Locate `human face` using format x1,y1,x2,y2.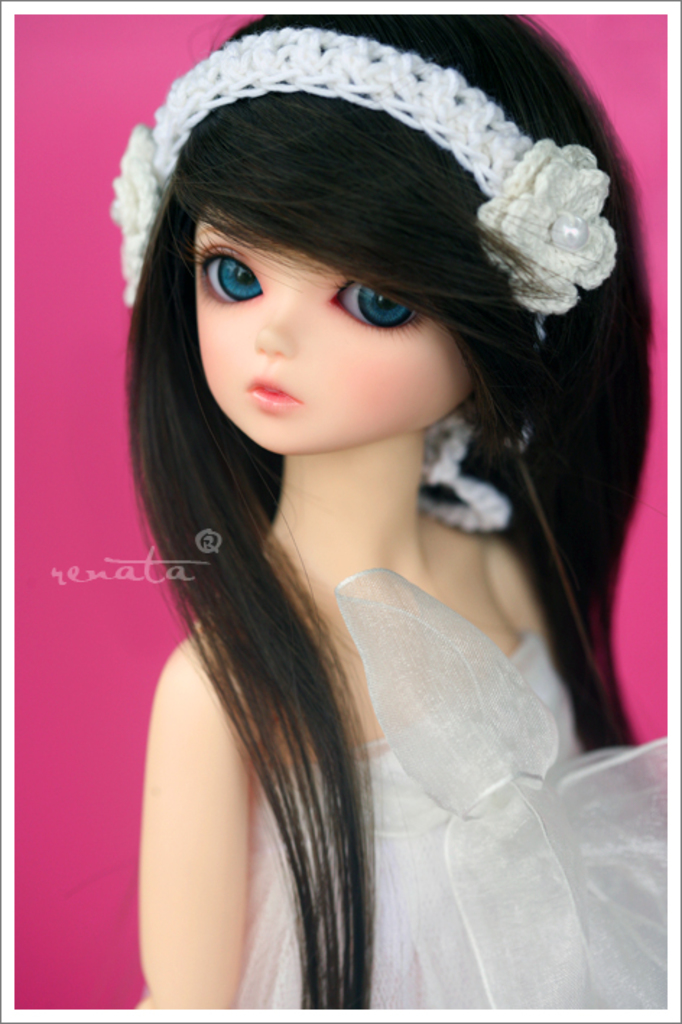
201,214,412,433.
